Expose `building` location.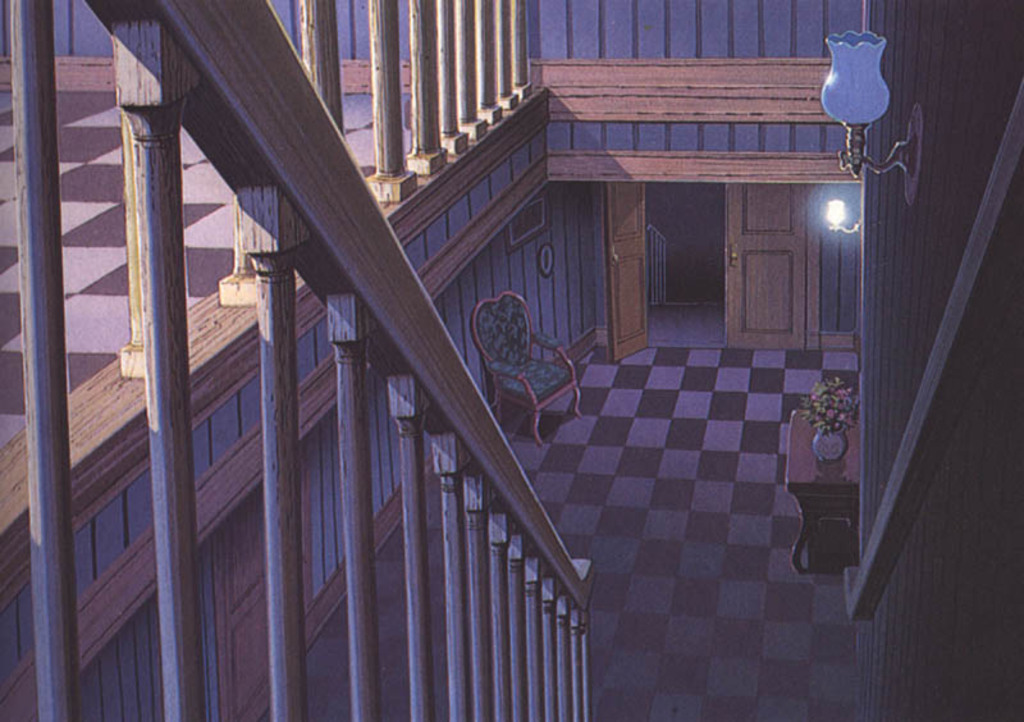
Exposed at (left=0, top=0, right=1012, bottom=719).
